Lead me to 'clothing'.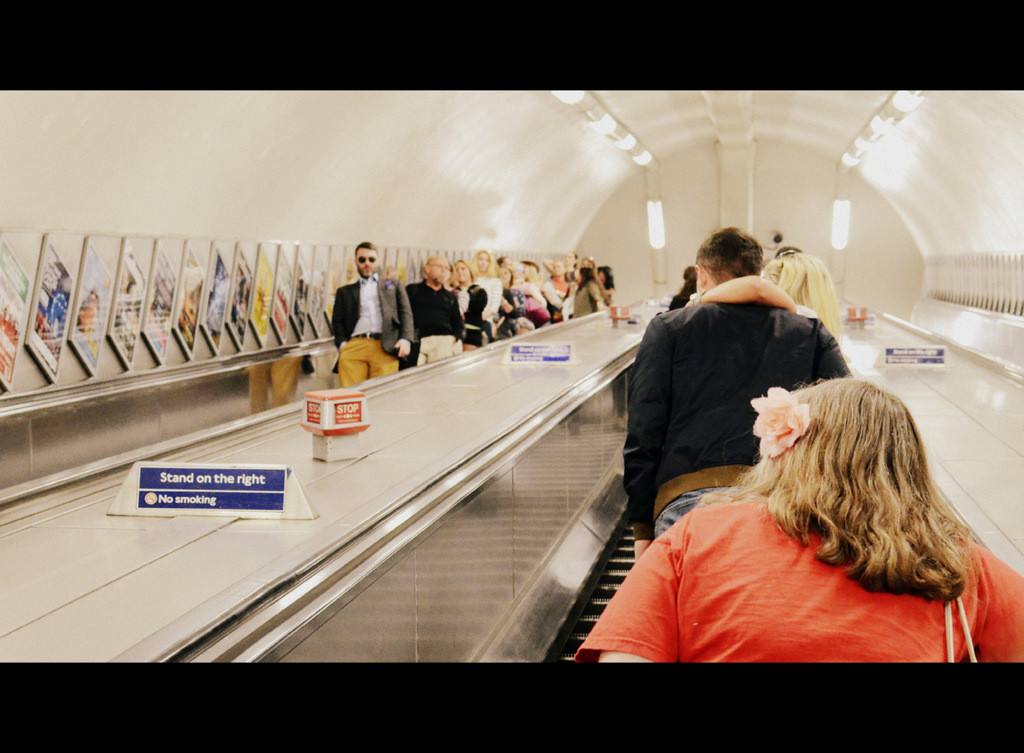
Lead to rect(673, 286, 692, 308).
